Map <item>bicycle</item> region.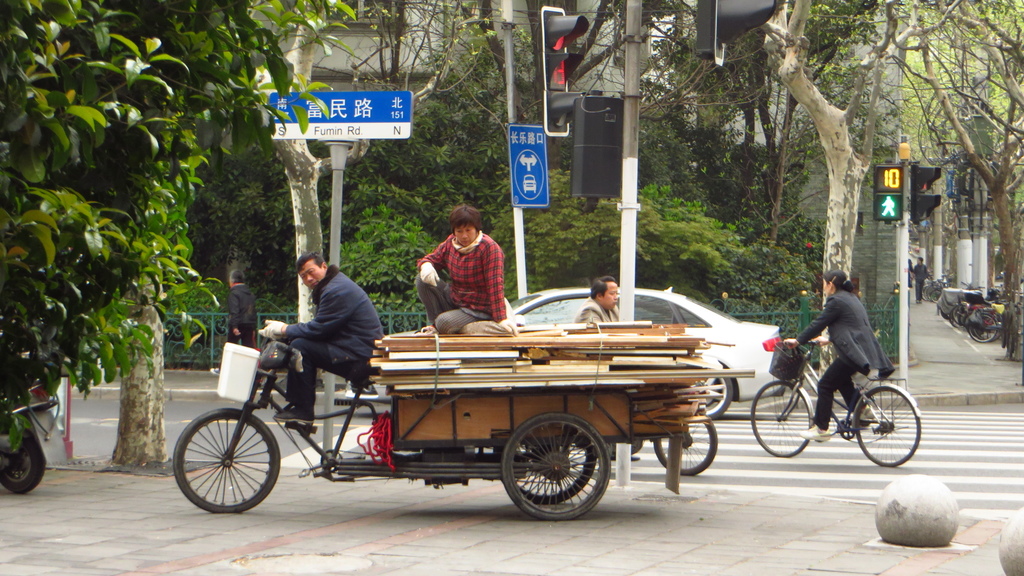
Mapped to 748 337 928 459.
